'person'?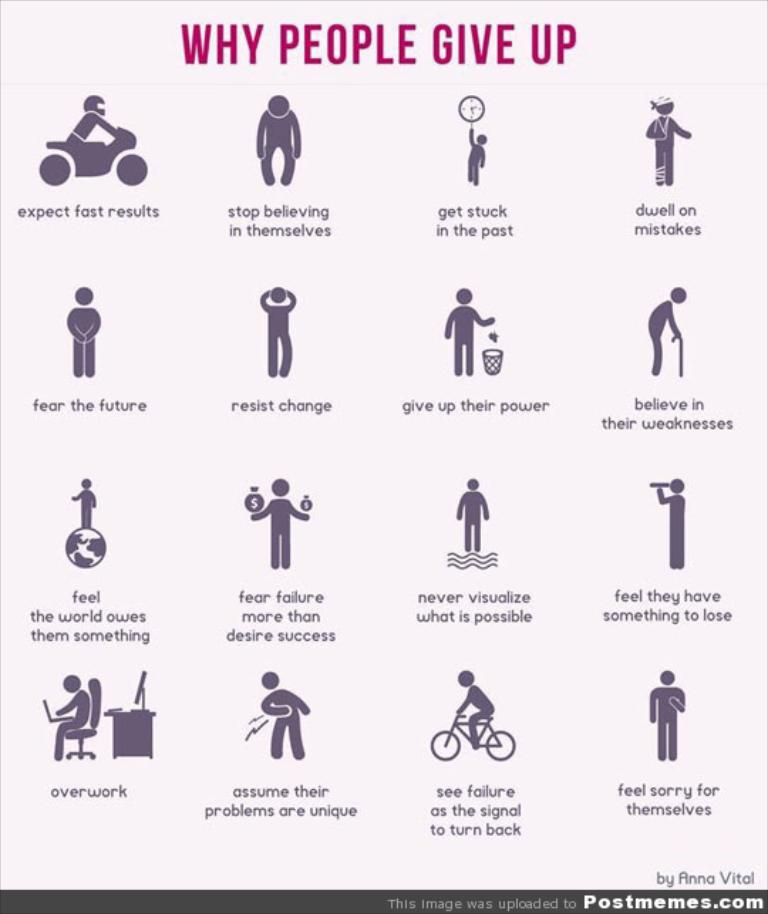
pyautogui.locateOnScreen(70, 479, 95, 529)
